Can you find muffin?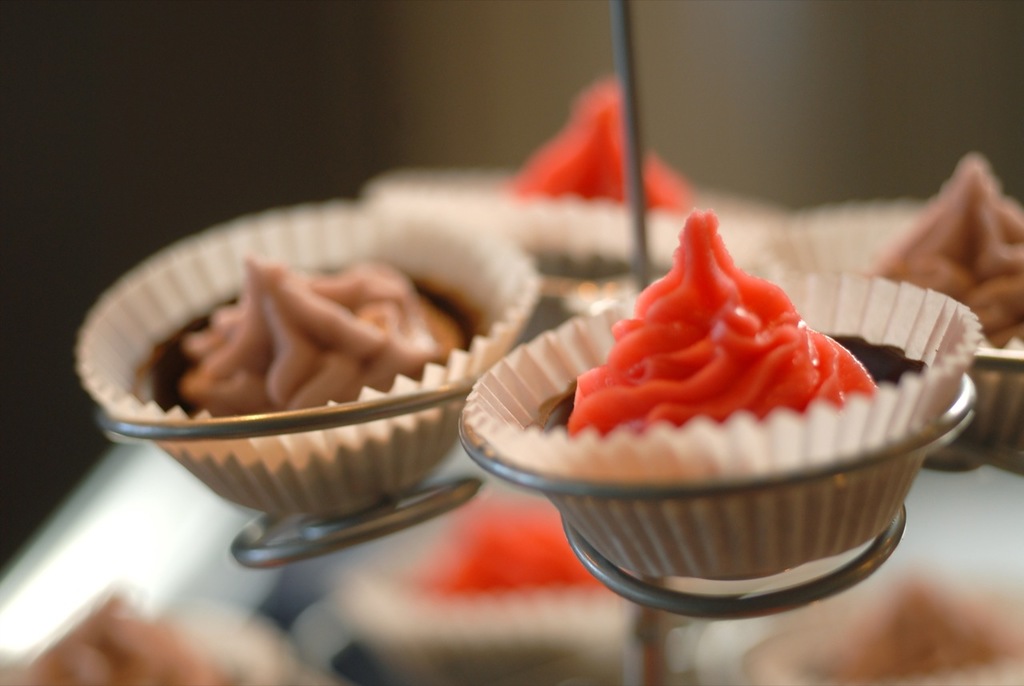
Yes, bounding box: crop(762, 150, 1023, 447).
